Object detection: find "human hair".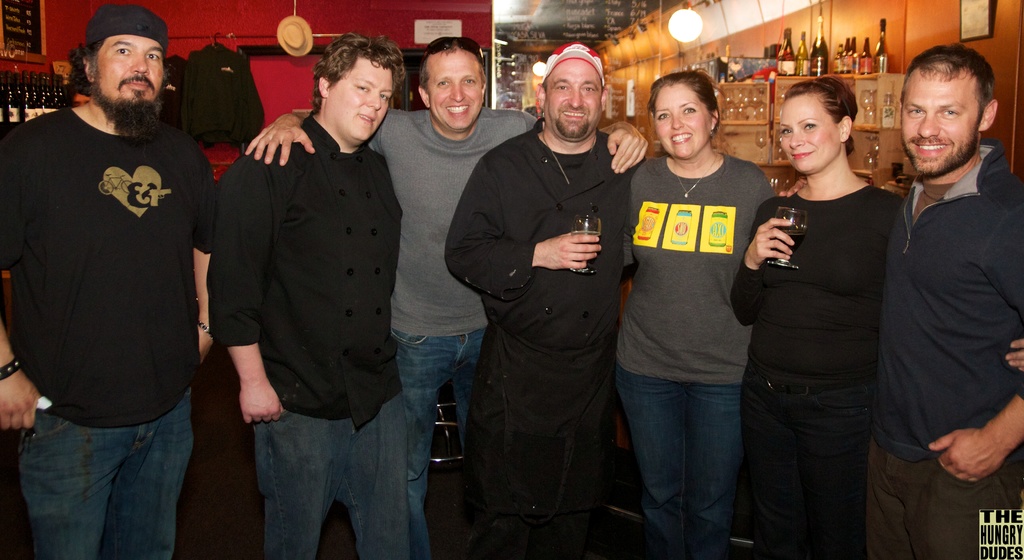
region(642, 63, 717, 121).
